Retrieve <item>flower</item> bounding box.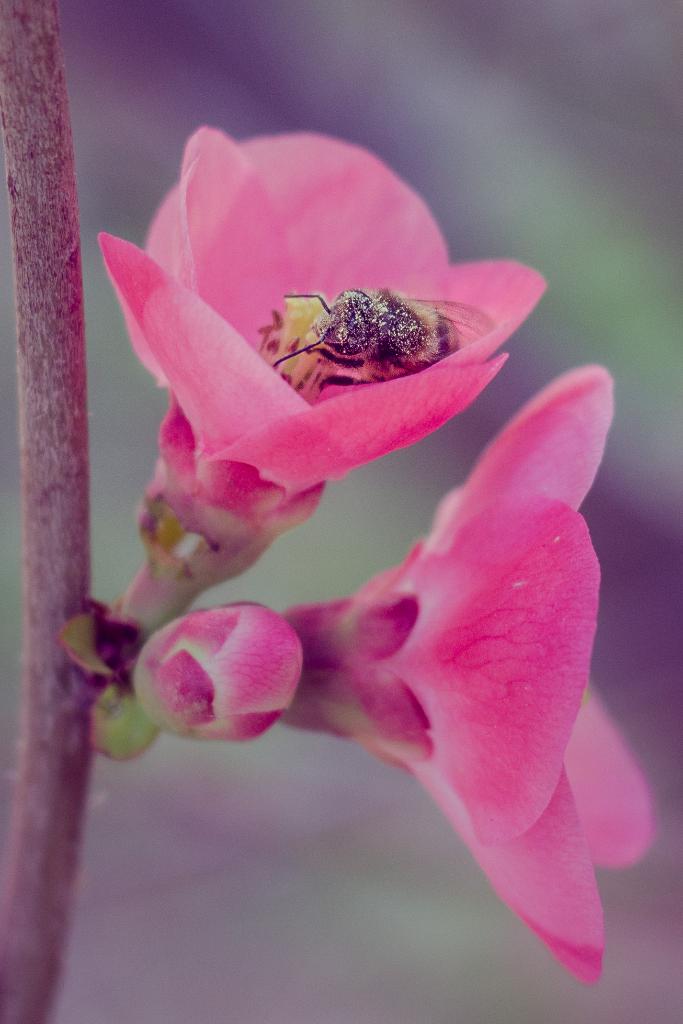
Bounding box: 133, 593, 308, 751.
